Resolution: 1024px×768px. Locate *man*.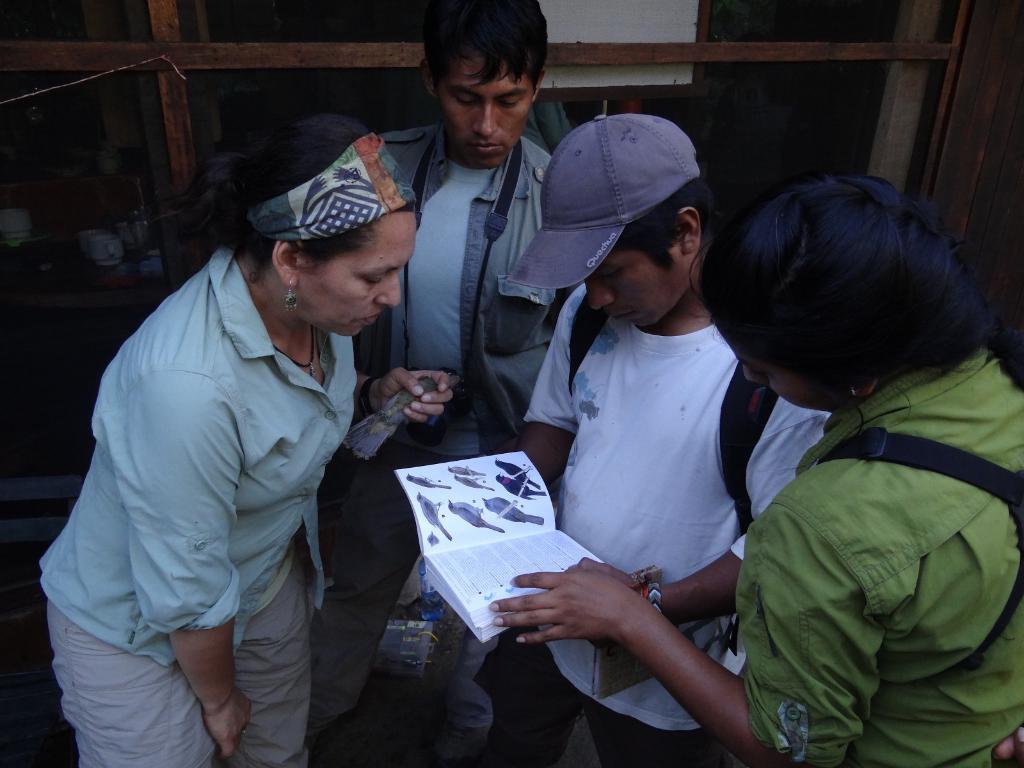
{"x1": 507, "y1": 116, "x2": 785, "y2": 727}.
